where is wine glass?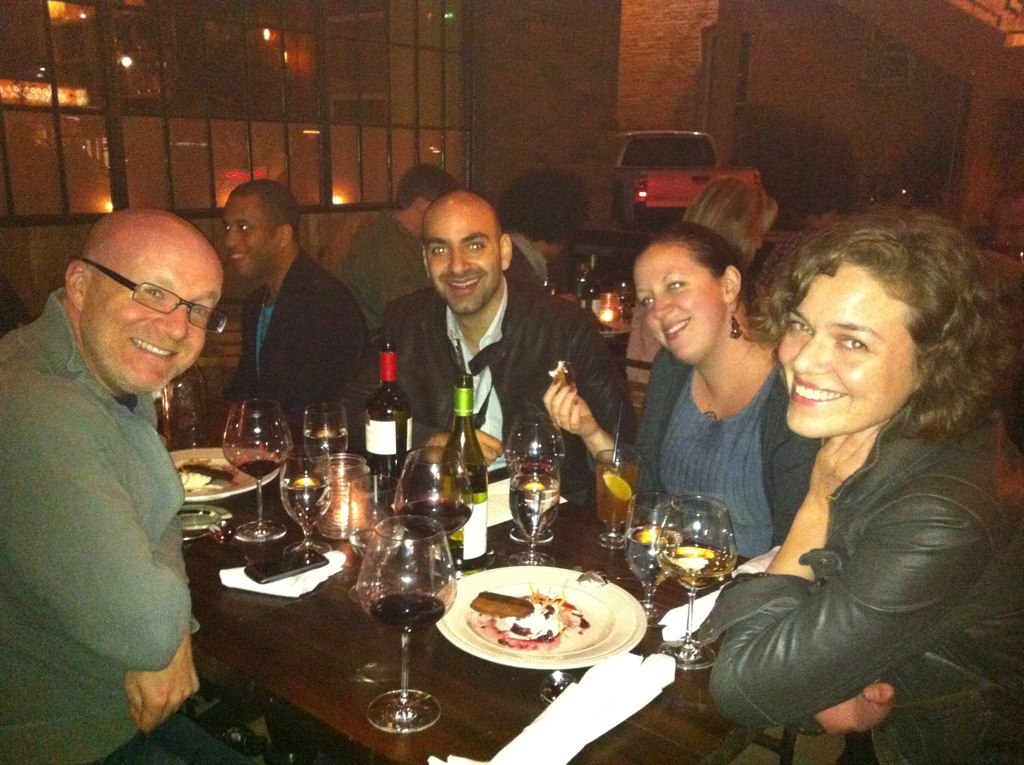
[388,446,475,581].
